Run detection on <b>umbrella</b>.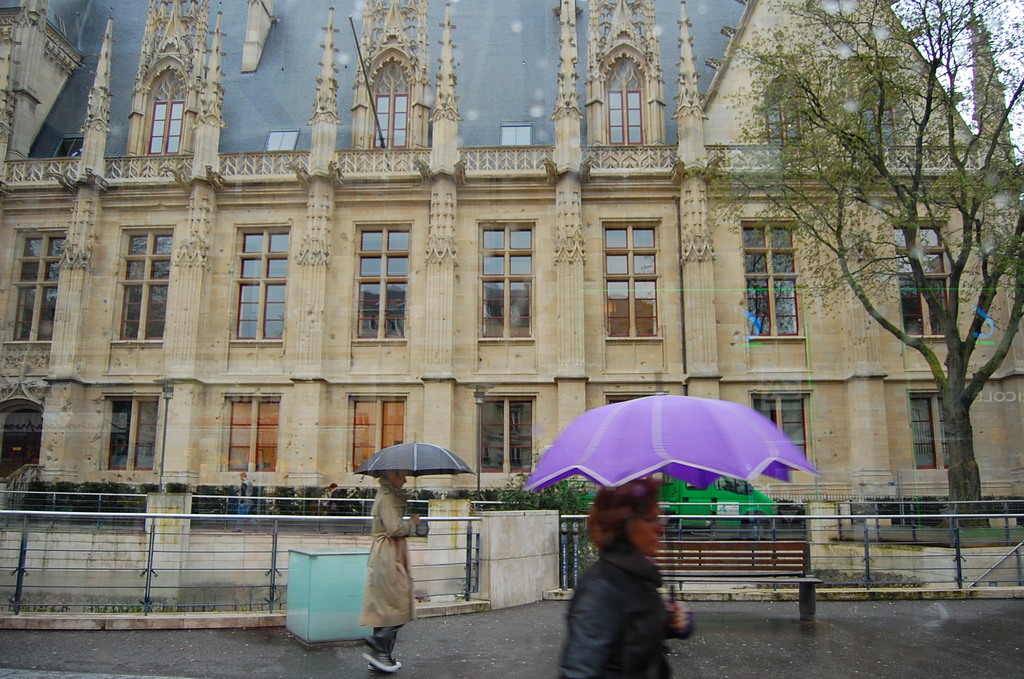
Result: x1=528, y1=397, x2=817, y2=544.
